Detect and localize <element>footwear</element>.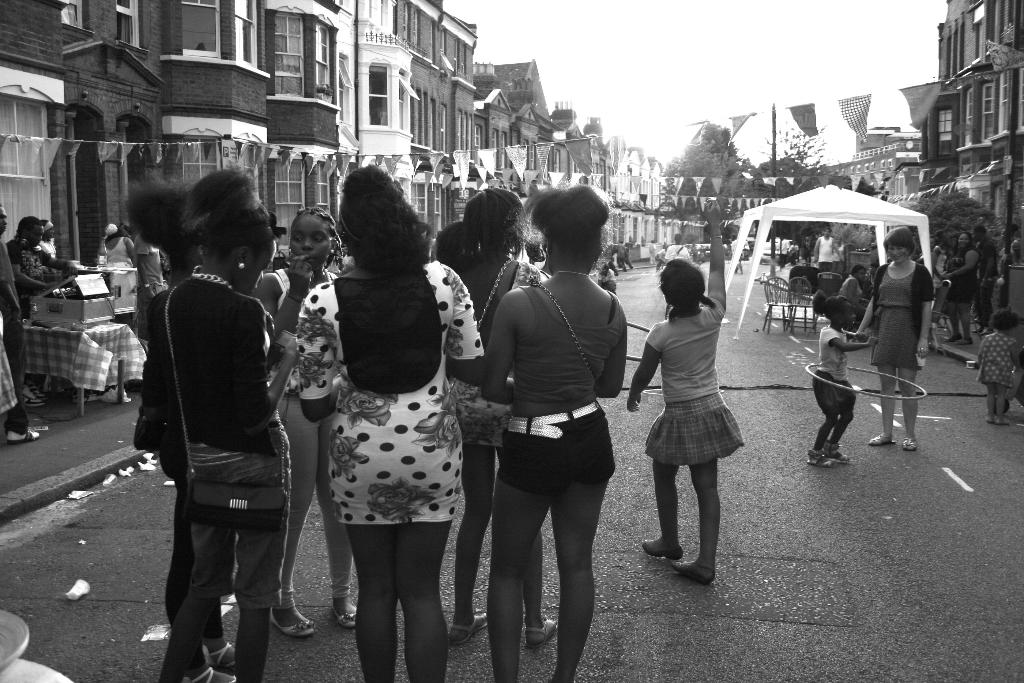
Localized at x1=6, y1=424, x2=42, y2=444.
